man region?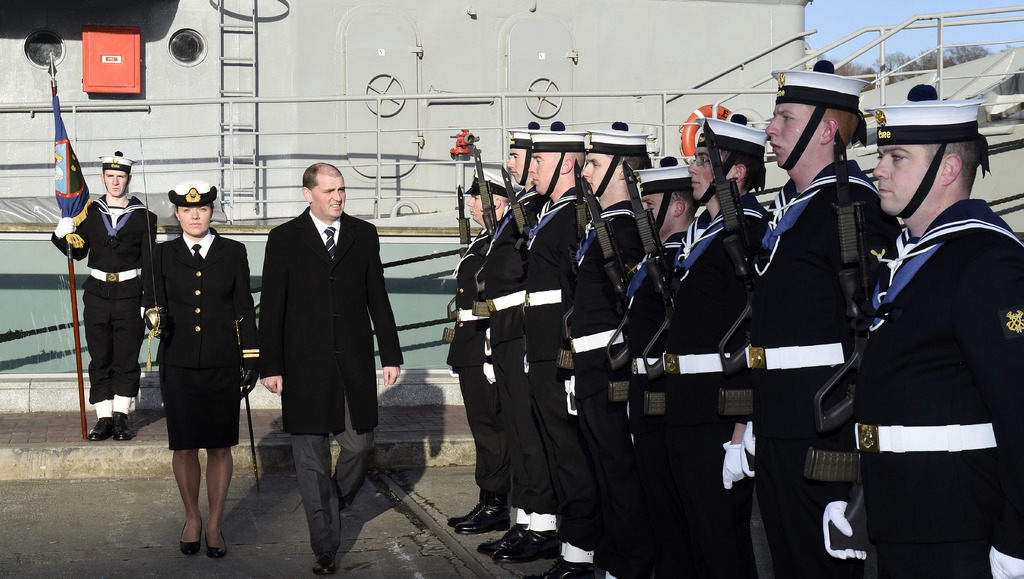
(x1=558, y1=123, x2=670, y2=571)
